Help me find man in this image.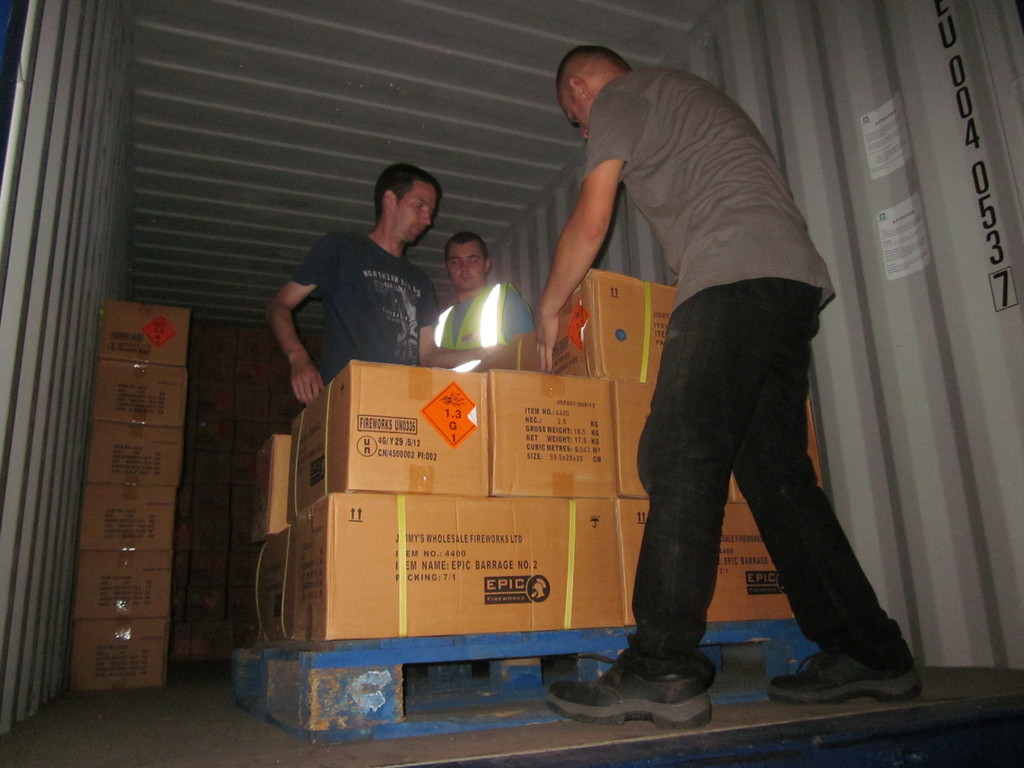
Found it: {"x1": 271, "y1": 170, "x2": 457, "y2": 388}.
